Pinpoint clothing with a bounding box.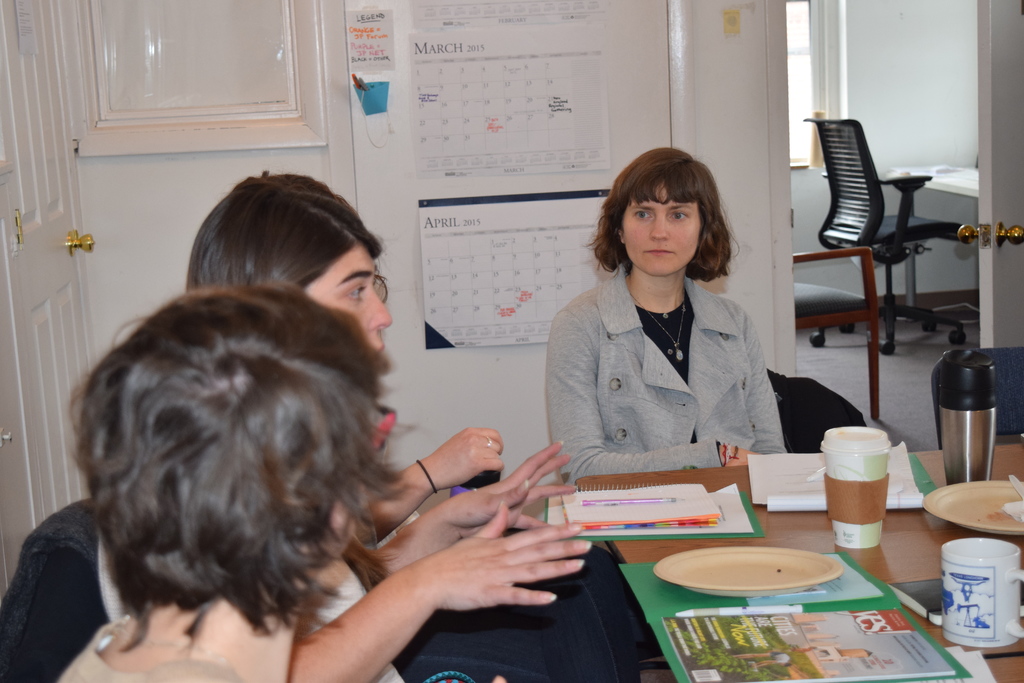
bbox=[544, 205, 794, 470].
